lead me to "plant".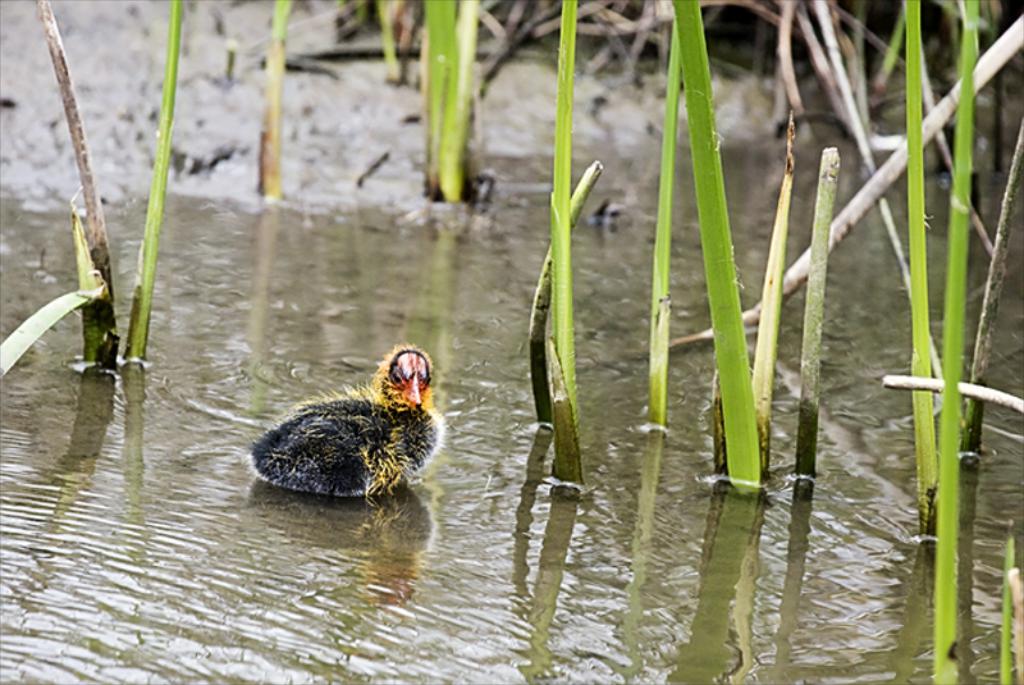
Lead to locate(648, 96, 952, 603).
